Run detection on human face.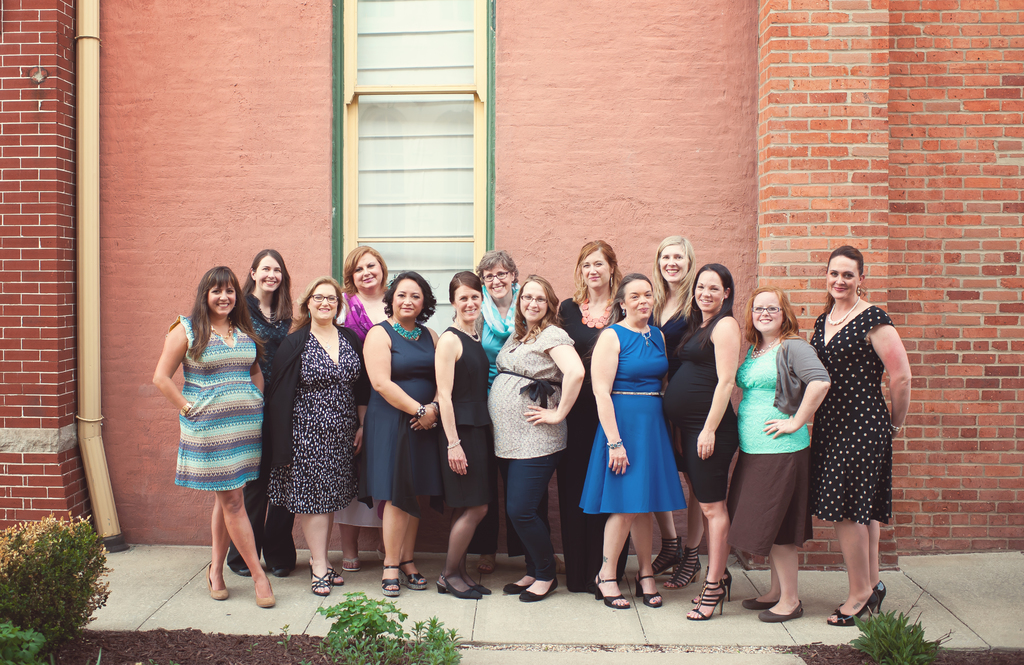
Result: l=658, t=244, r=691, b=283.
